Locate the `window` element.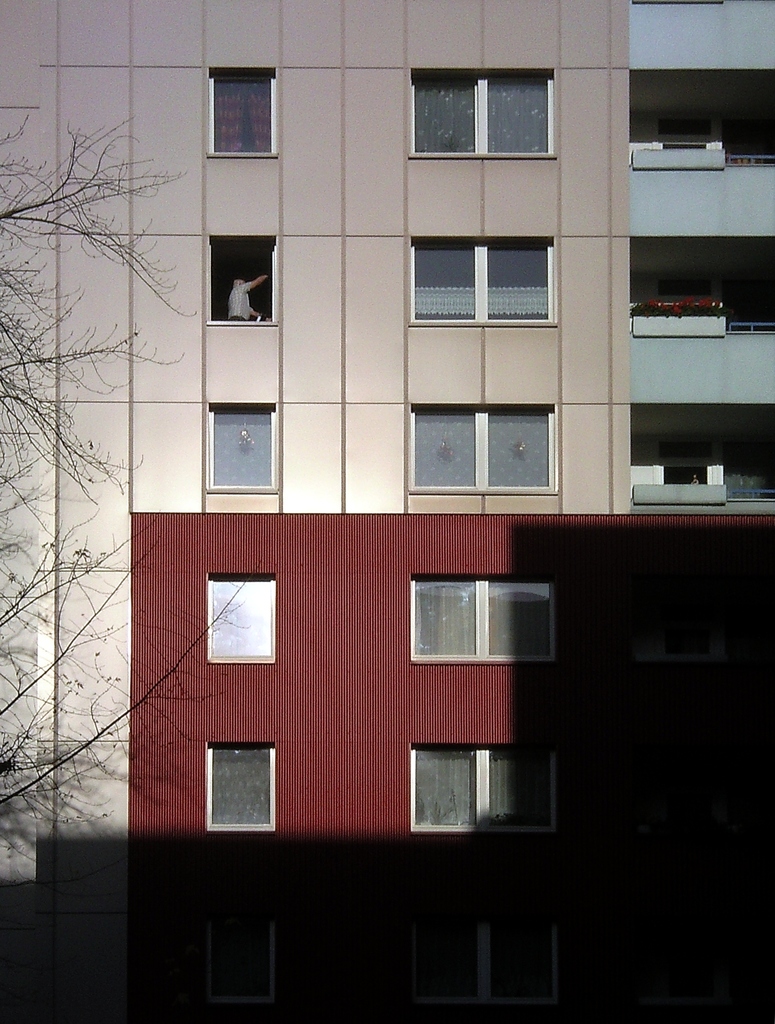
Element bbox: [198, 920, 273, 1002].
